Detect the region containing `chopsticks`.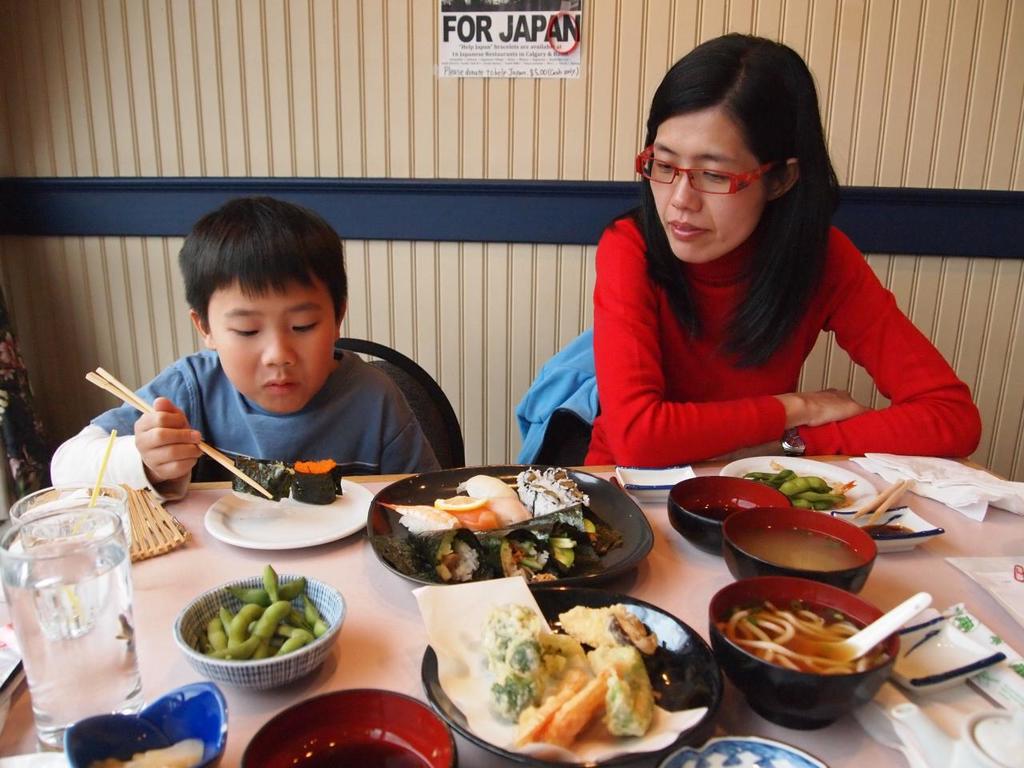
BBox(87, 368, 274, 498).
